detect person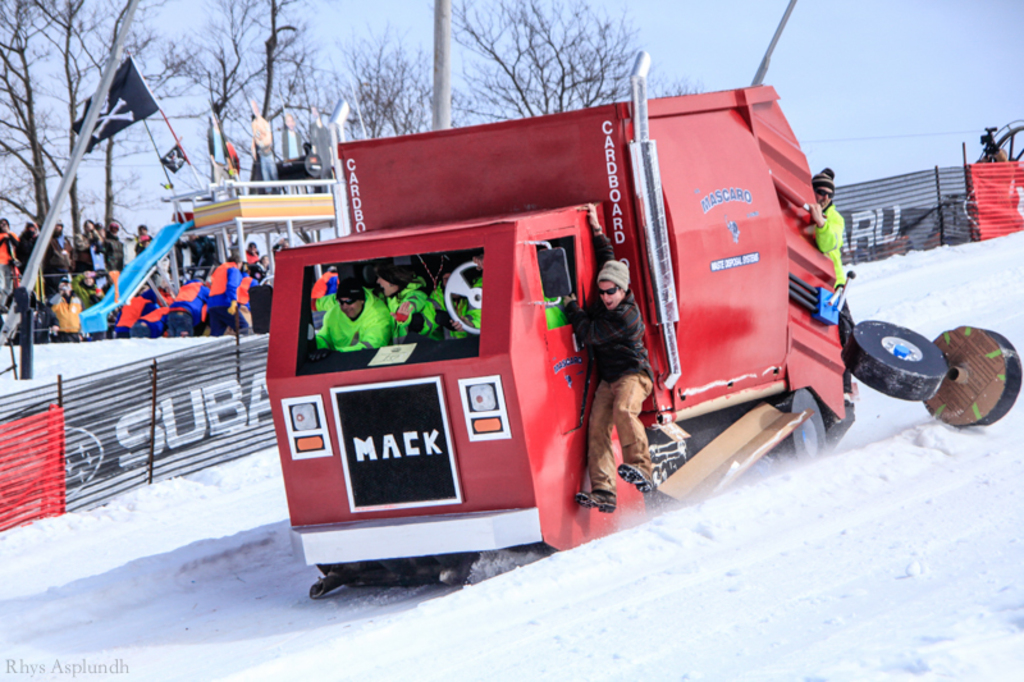
(x1=136, y1=225, x2=154, y2=251)
